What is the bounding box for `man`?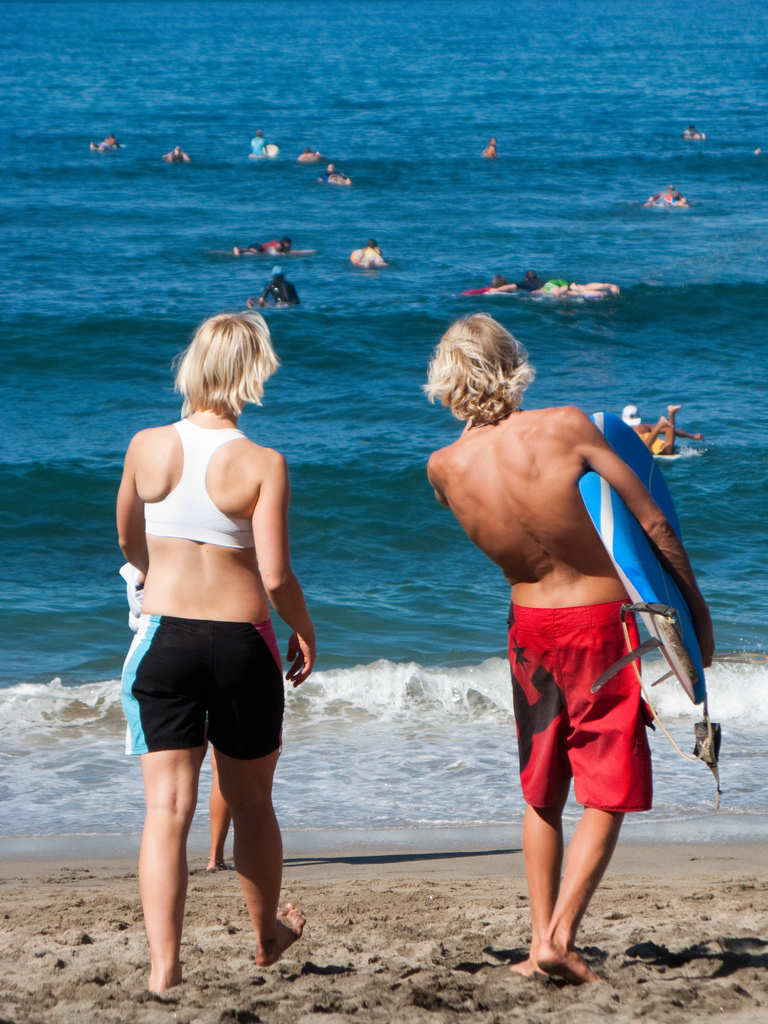
crop(463, 323, 698, 970).
